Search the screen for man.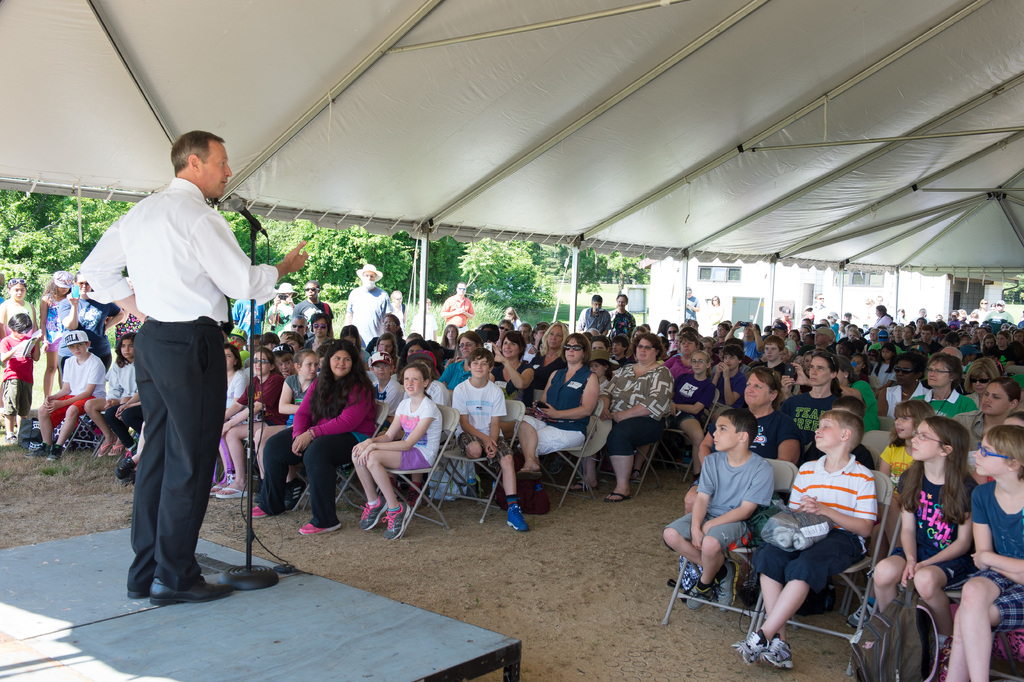
Found at (85, 129, 270, 599).
